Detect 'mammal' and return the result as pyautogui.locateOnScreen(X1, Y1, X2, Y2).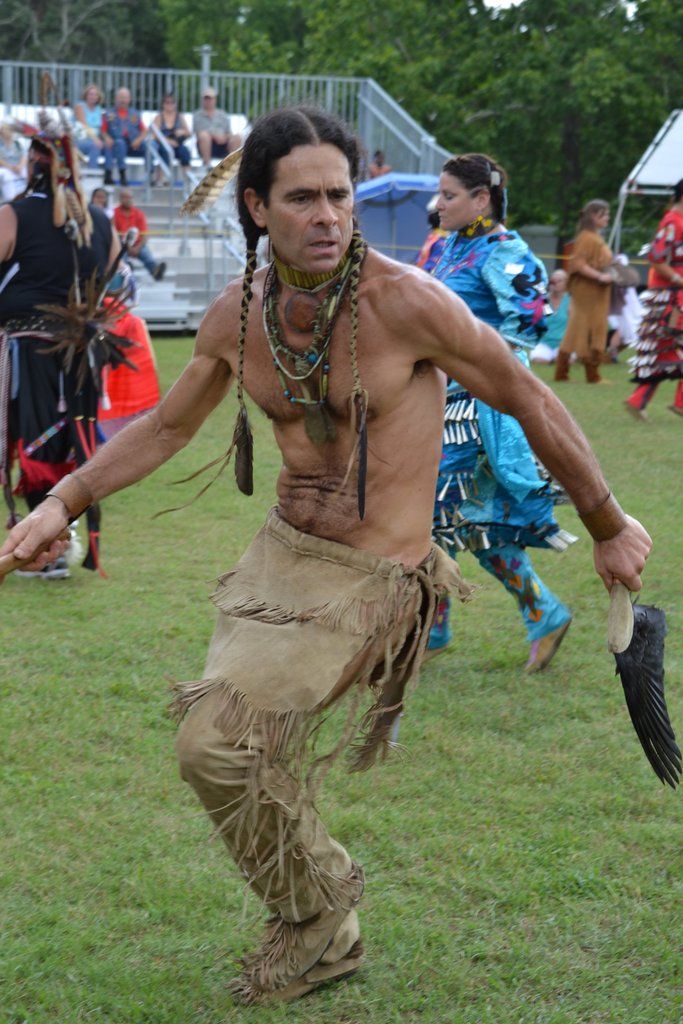
pyautogui.locateOnScreen(76, 83, 110, 169).
